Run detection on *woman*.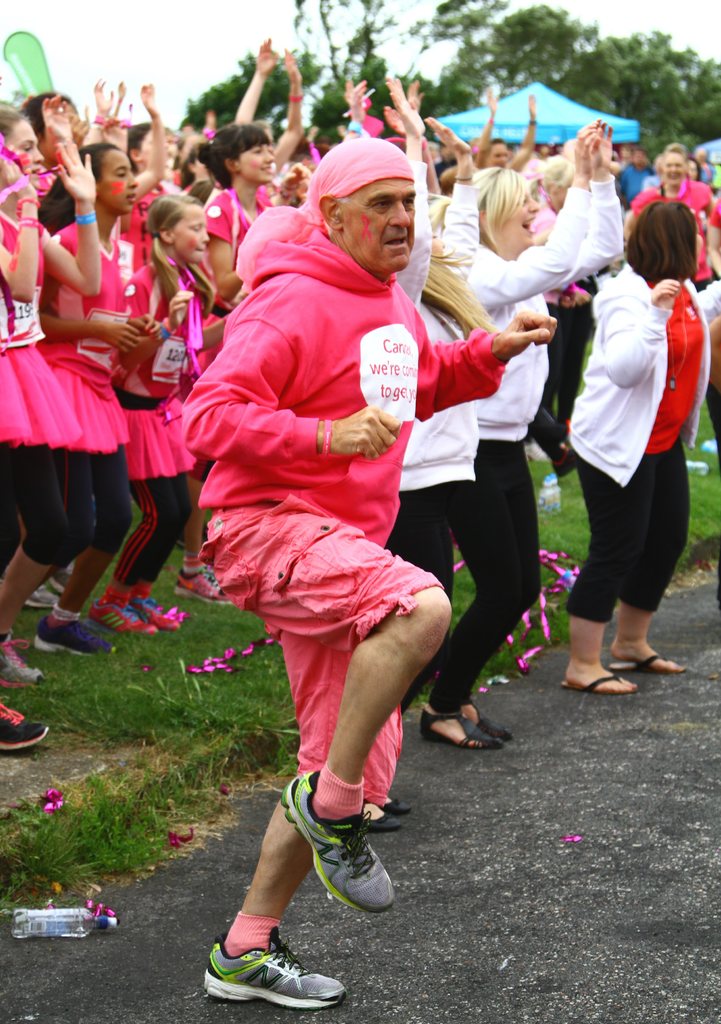
Result: [left=546, top=173, right=708, bottom=703].
